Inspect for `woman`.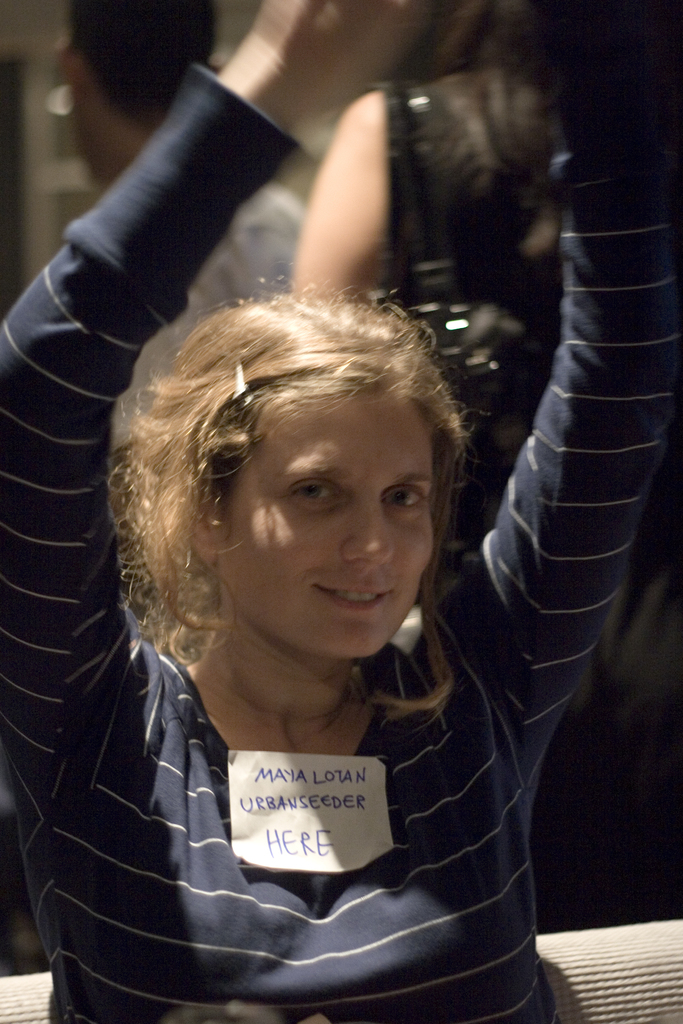
Inspection: {"left": 284, "top": 1, "right": 682, "bottom": 920}.
